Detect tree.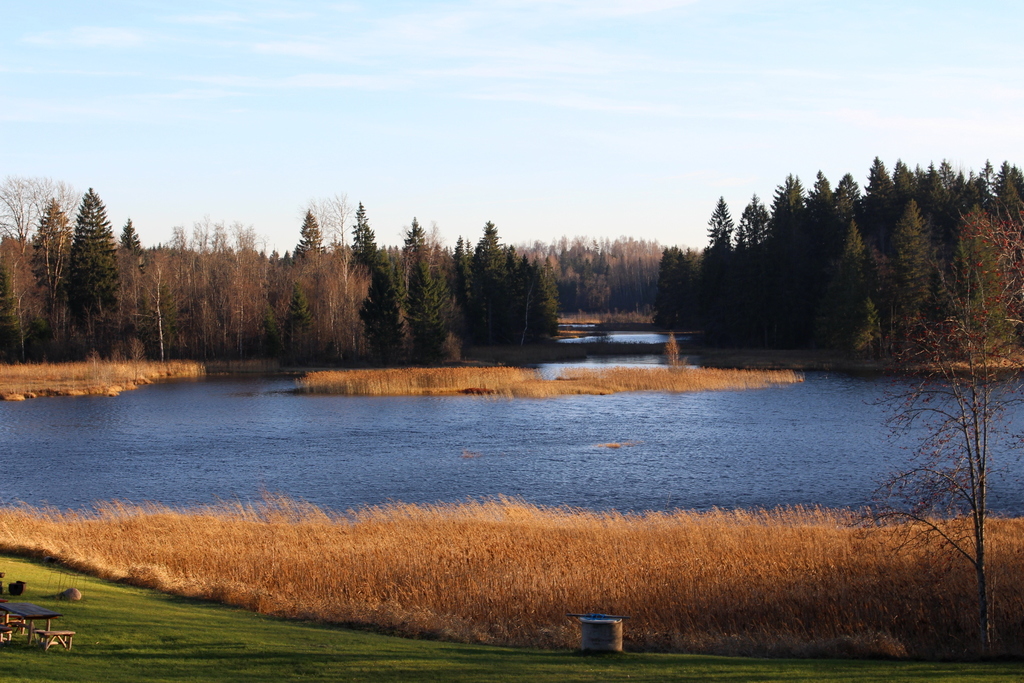
Detected at <box>735,200,777,329</box>.
